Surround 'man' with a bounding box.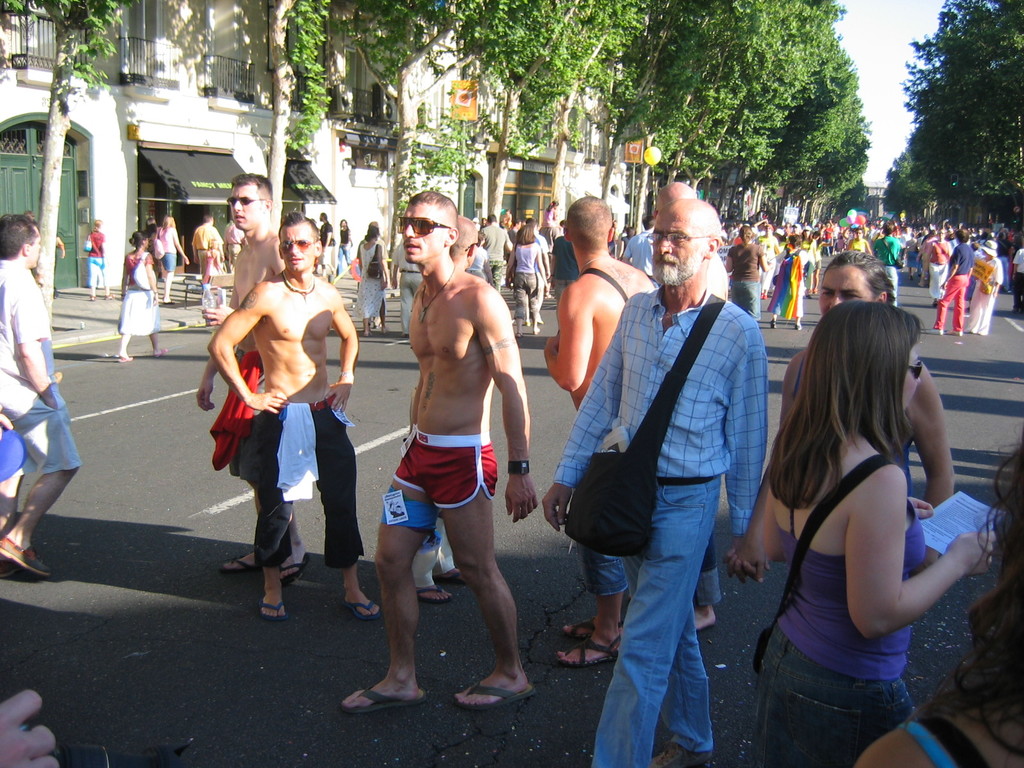
bbox=[554, 193, 655, 668].
